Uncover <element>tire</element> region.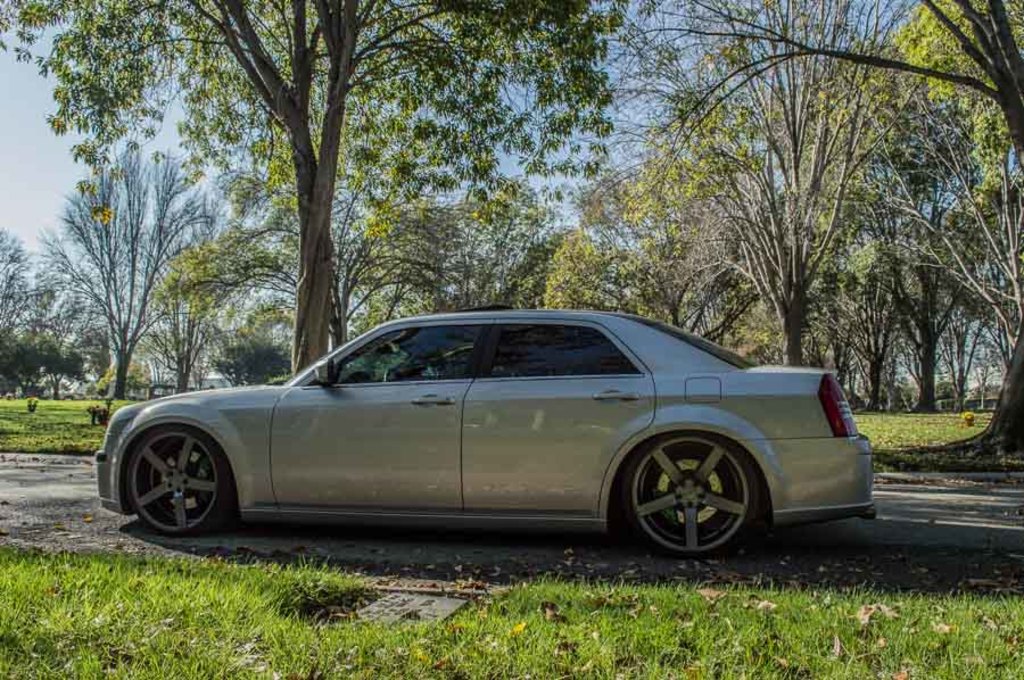
Uncovered: [left=115, top=401, right=242, bottom=554].
